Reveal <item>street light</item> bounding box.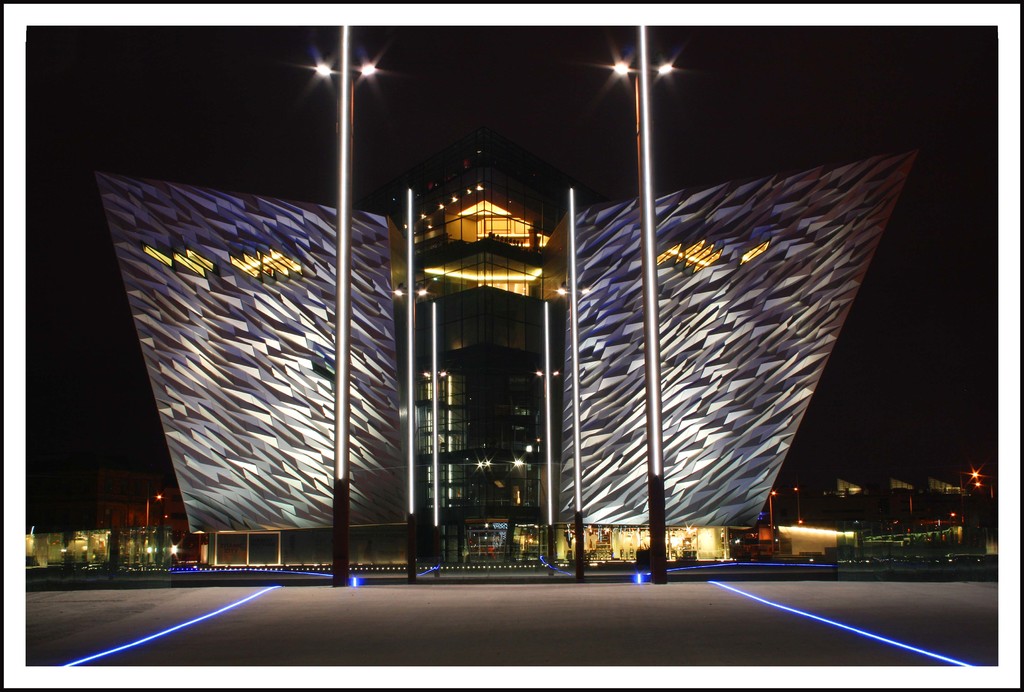
Revealed: 612, 26, 676, 580.
